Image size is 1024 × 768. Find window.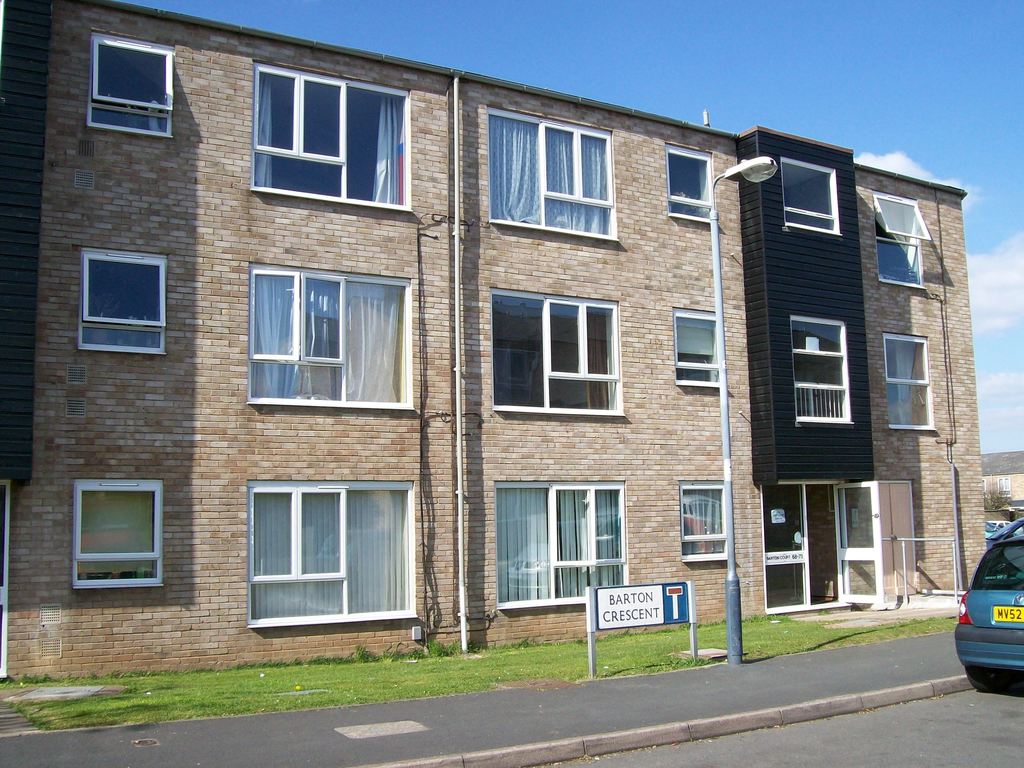
left=247, top=481, right=419, bottom=628.
